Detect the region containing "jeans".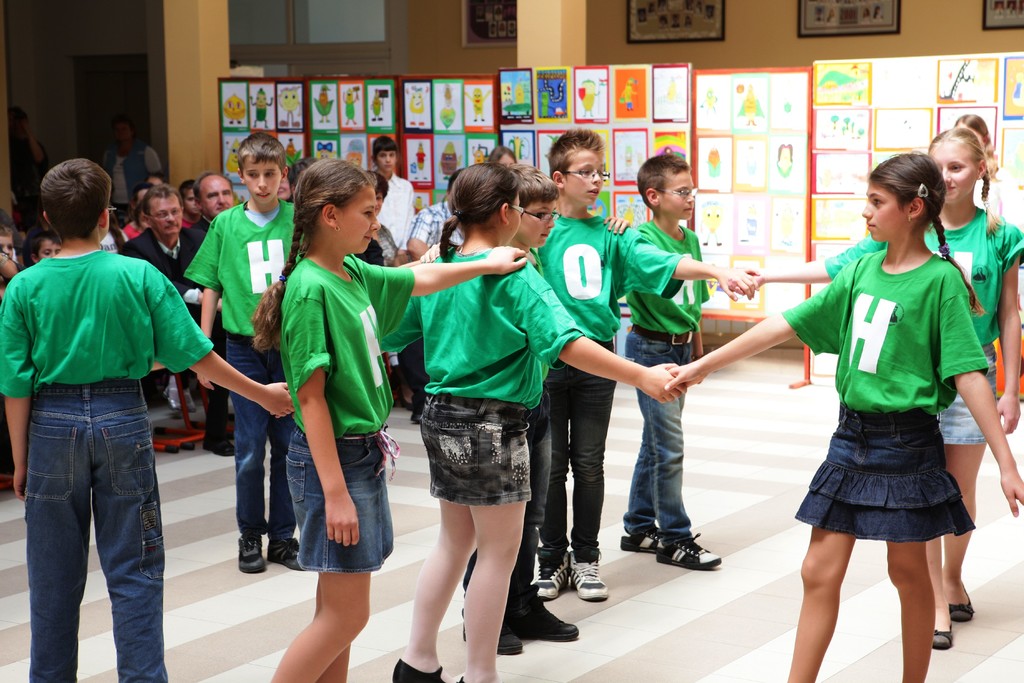
bbox=(624, 334, 689, 534).
